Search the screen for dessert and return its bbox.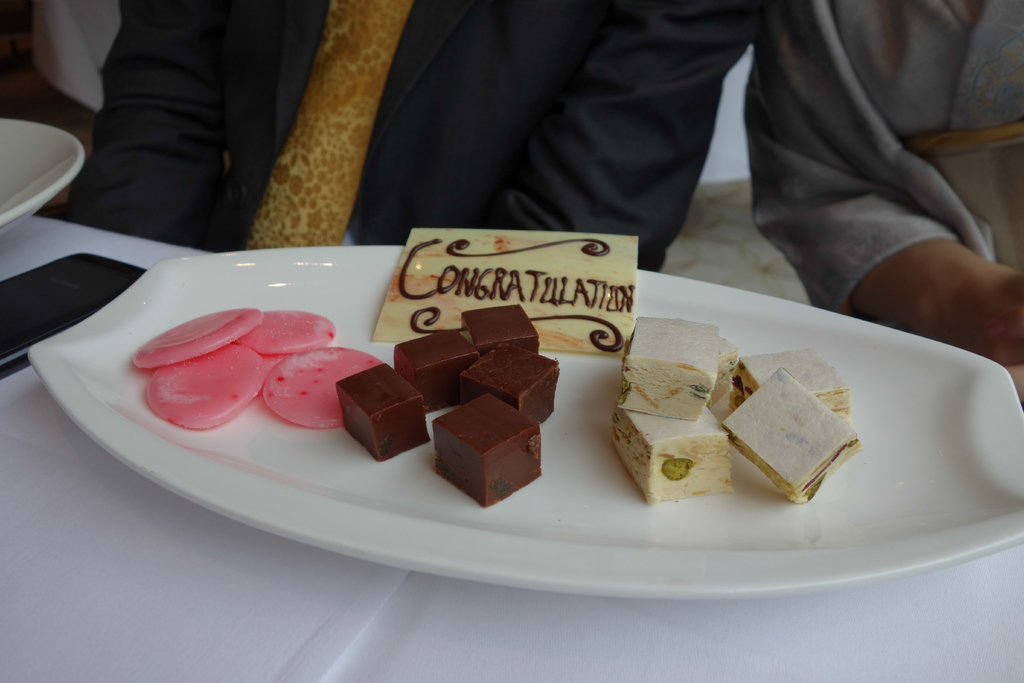
Found: pyautogui.locateOnScreen(127, 309, 266, 375).
